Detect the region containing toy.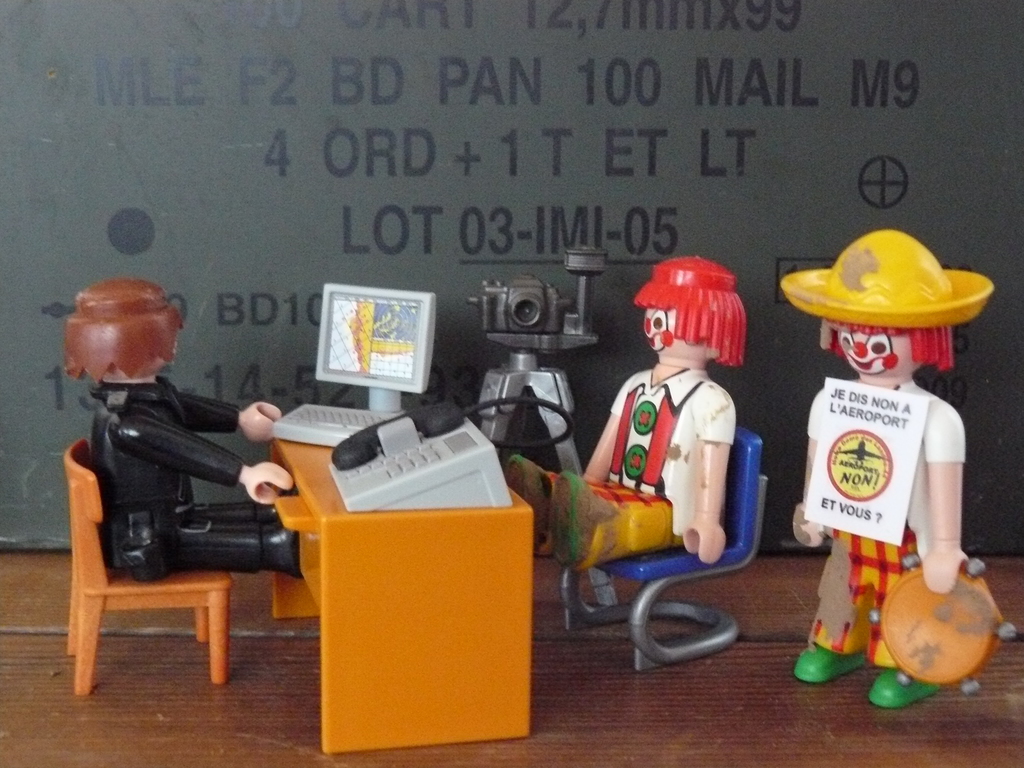
<box>63,440,233,704</box>.
